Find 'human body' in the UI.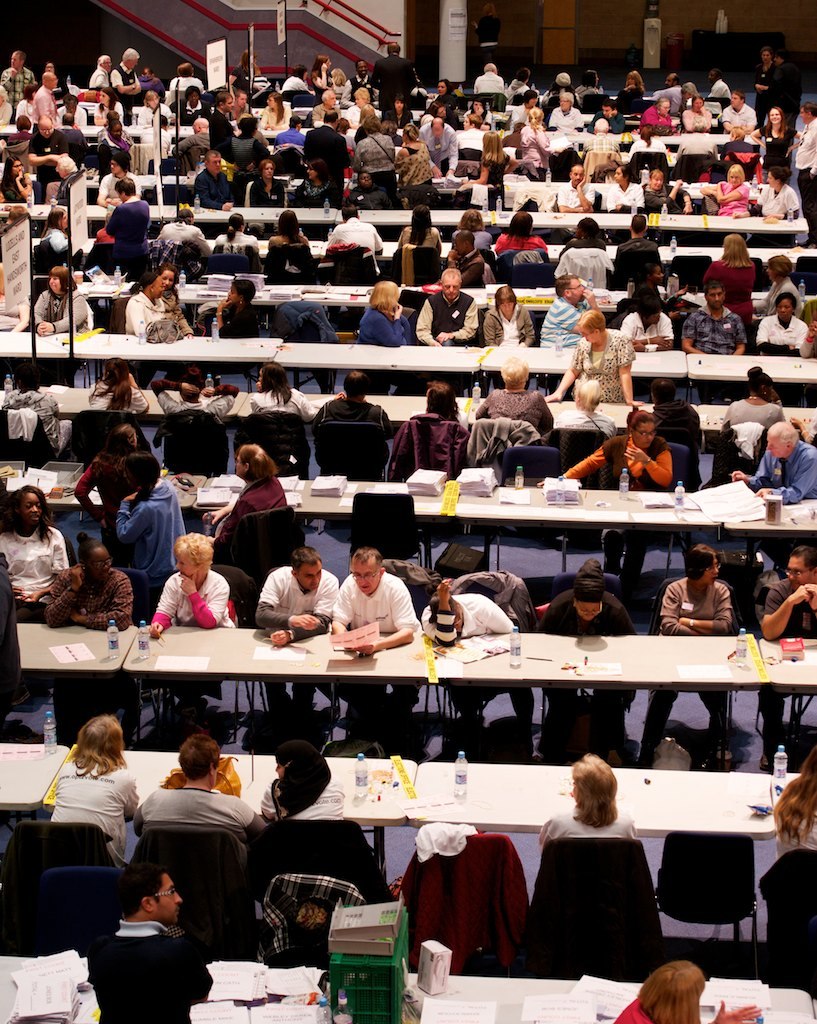
UI element at l=118, t=475, r=187, b=613.
